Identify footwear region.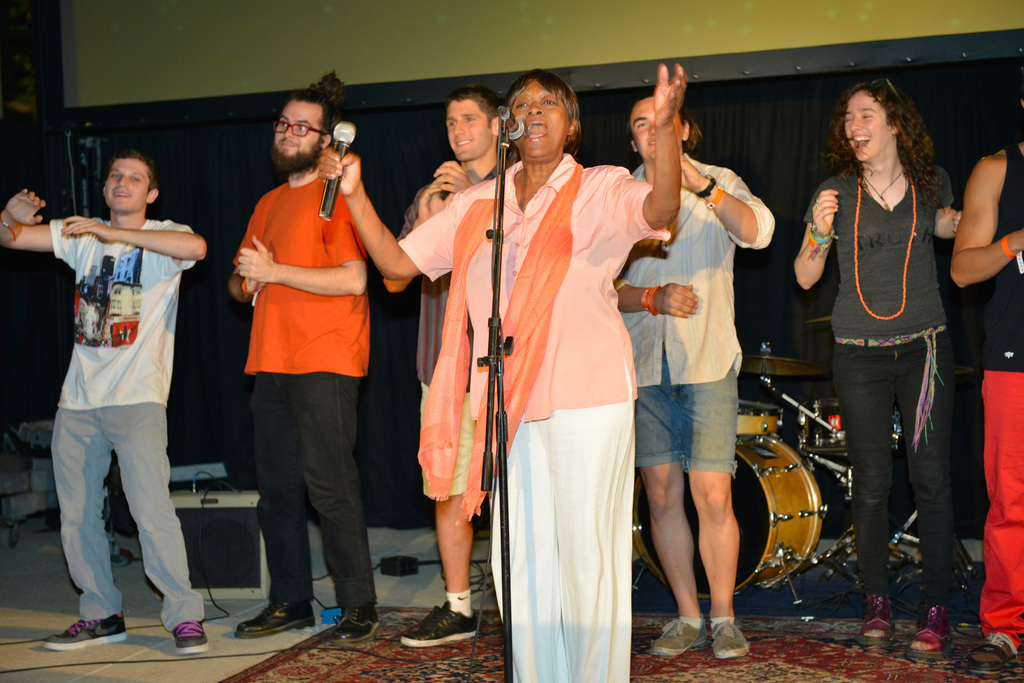
Region: crop(401, 600, 479, 650).
